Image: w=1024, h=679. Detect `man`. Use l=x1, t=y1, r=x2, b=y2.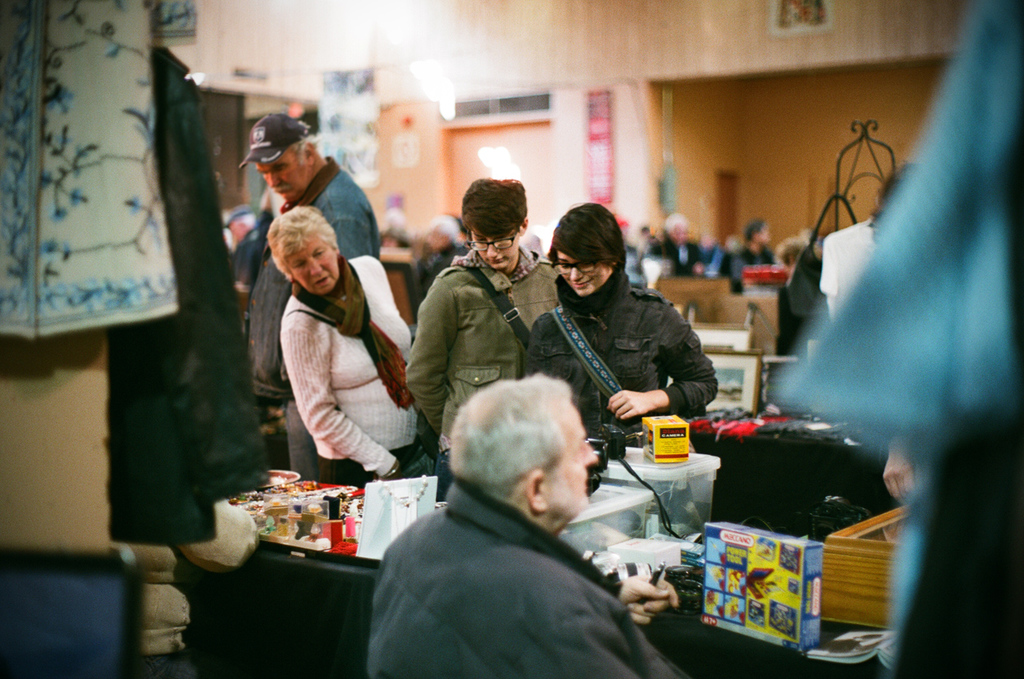
l=351, t=374, r=678, b=670.
